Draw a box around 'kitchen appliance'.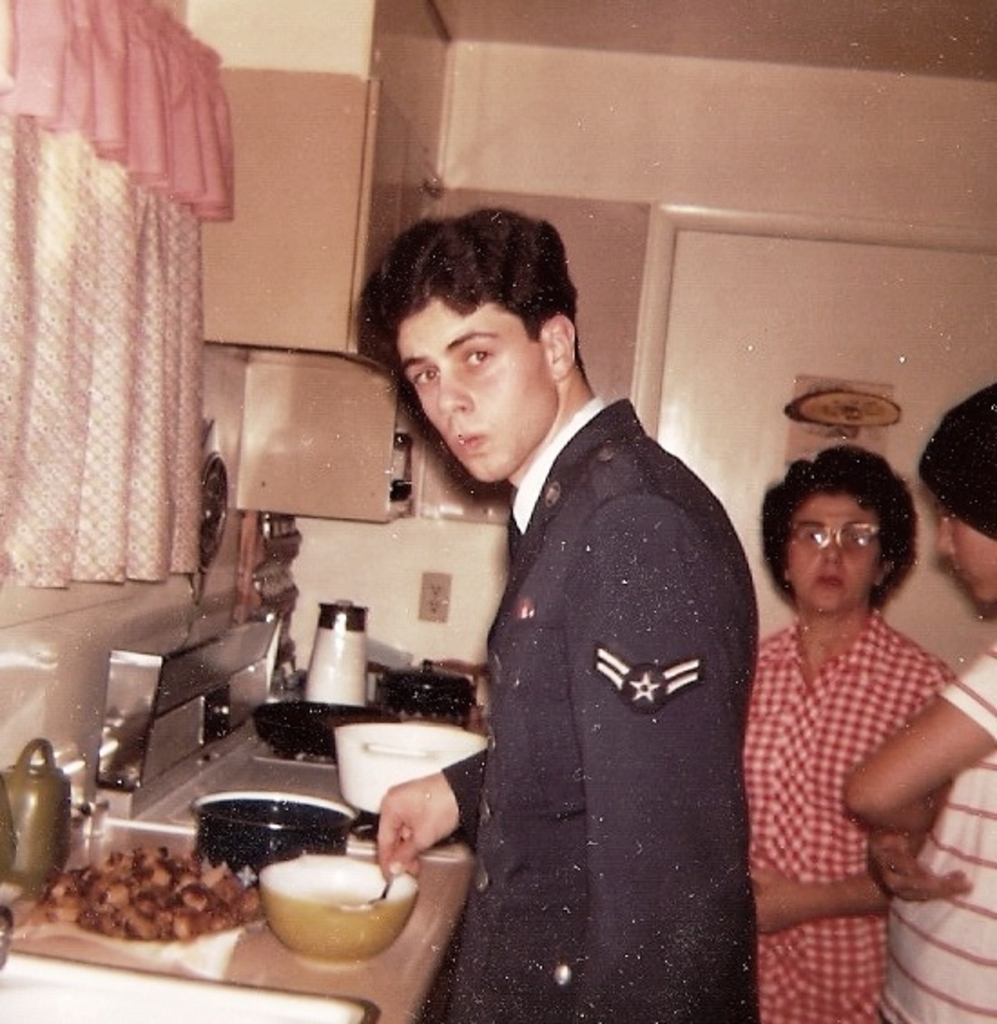
locate(308, 598, 373, 714).
